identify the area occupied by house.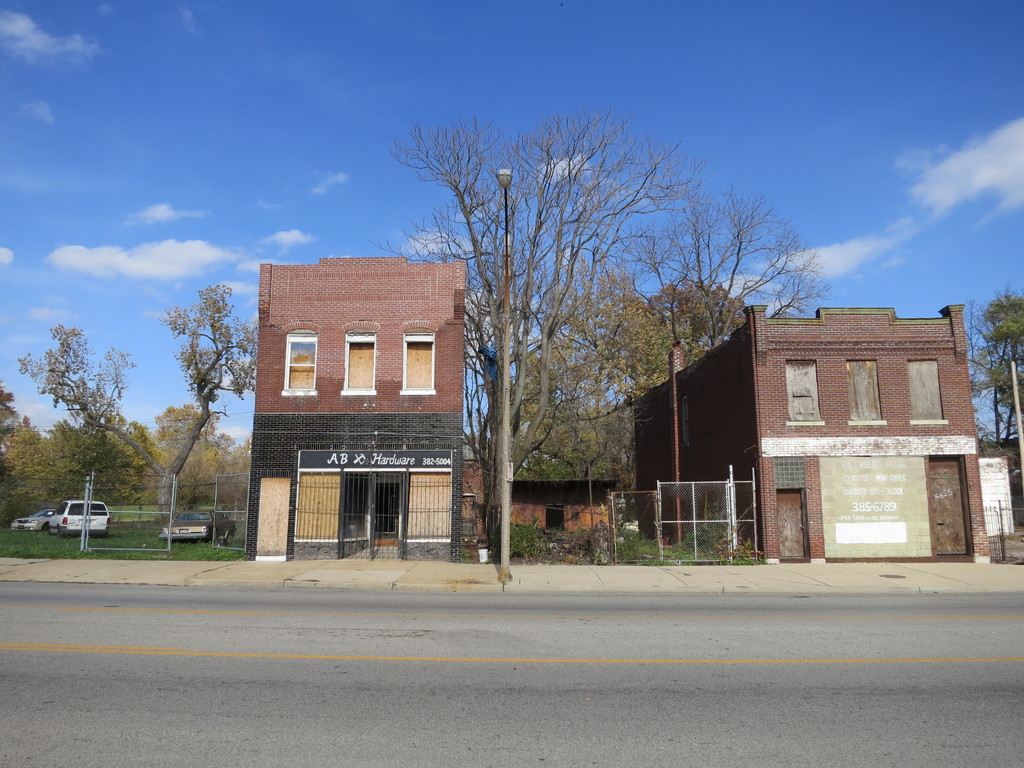
Area: [259, 260, 469, 422].
